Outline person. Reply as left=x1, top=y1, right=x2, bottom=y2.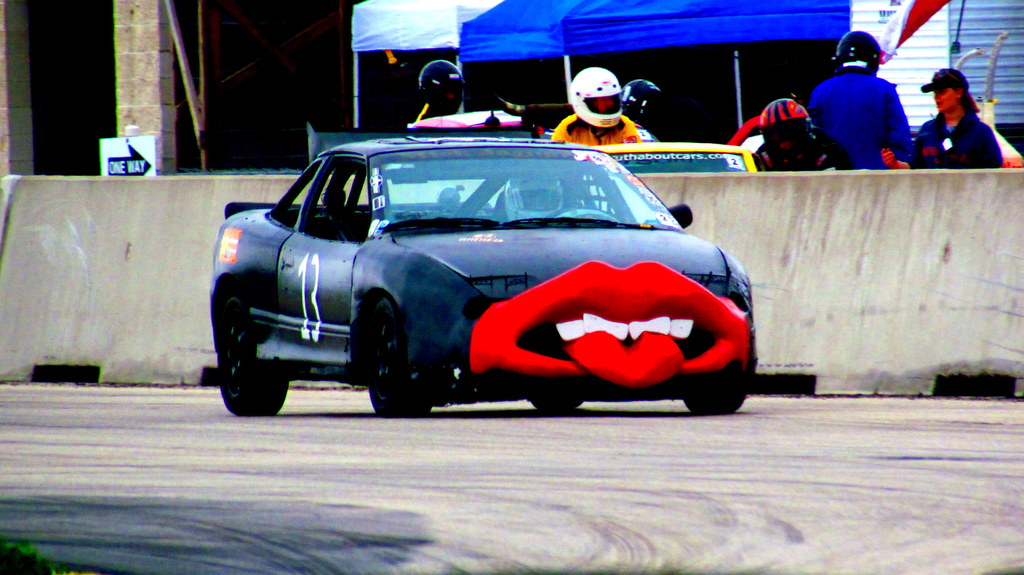
left=910, top=61, right=1003, bottom=171.
